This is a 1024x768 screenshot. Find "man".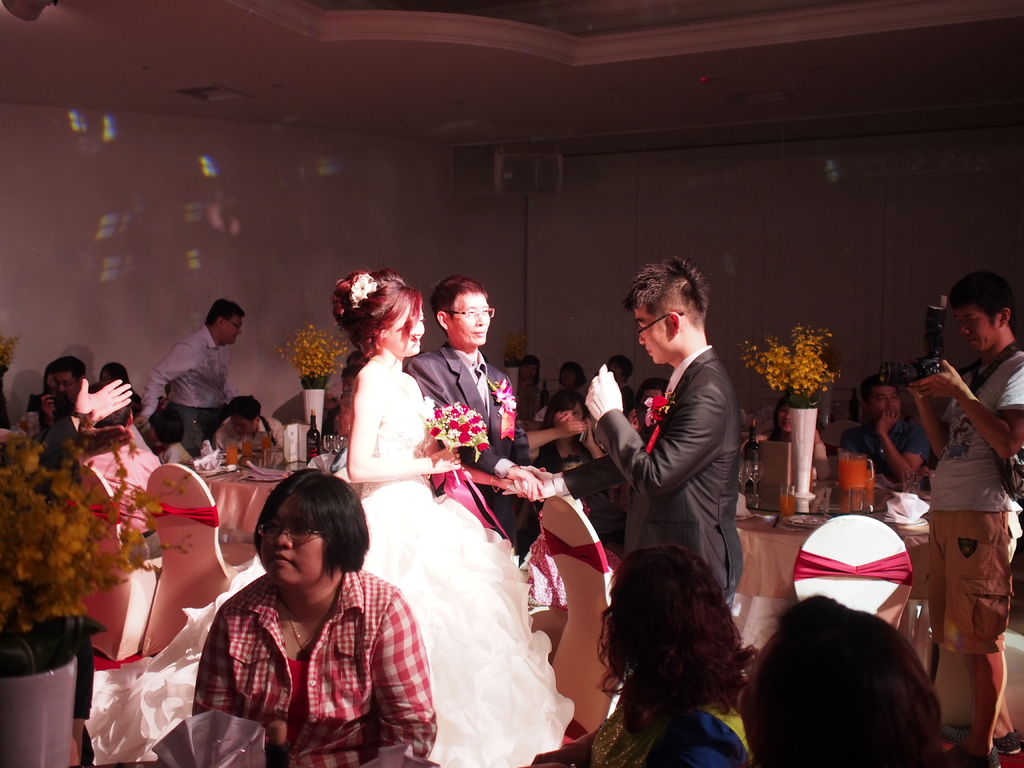
Bounding box: bbox(49, 364, 90, 482).
